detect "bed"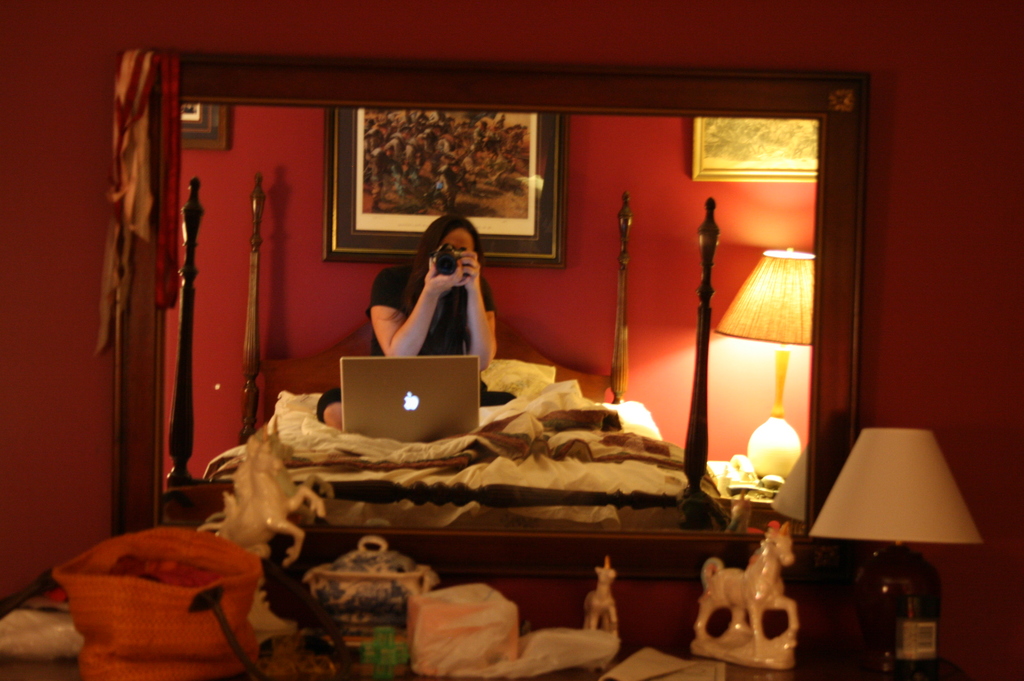
(166,172,742,533)
